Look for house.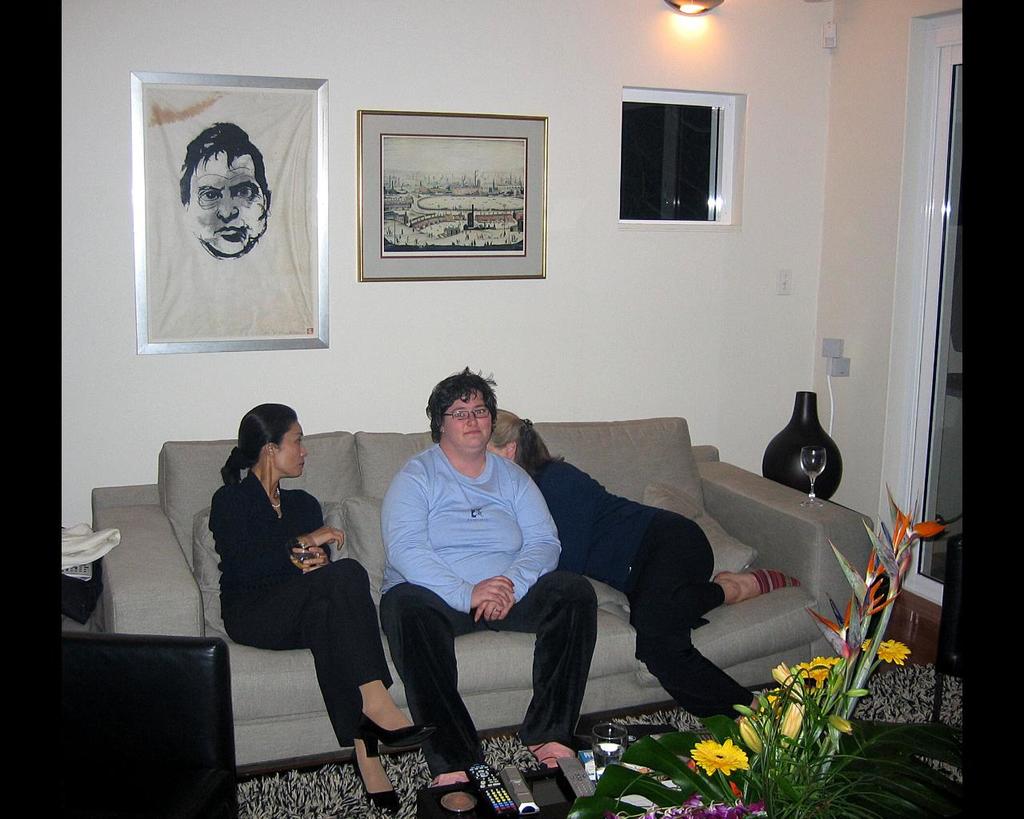
Found: {"left": 0, "top": 0, "right": 1023, "bottom": 770}.
